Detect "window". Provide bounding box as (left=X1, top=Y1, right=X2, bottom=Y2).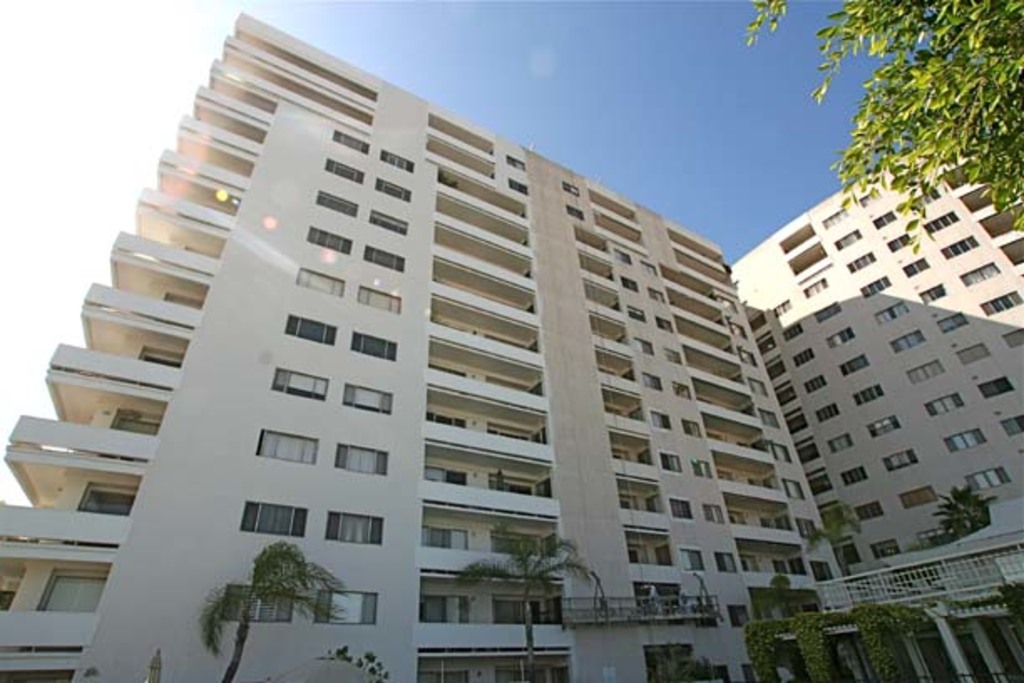
(left=634, top=336, right=651, bottom=358).
